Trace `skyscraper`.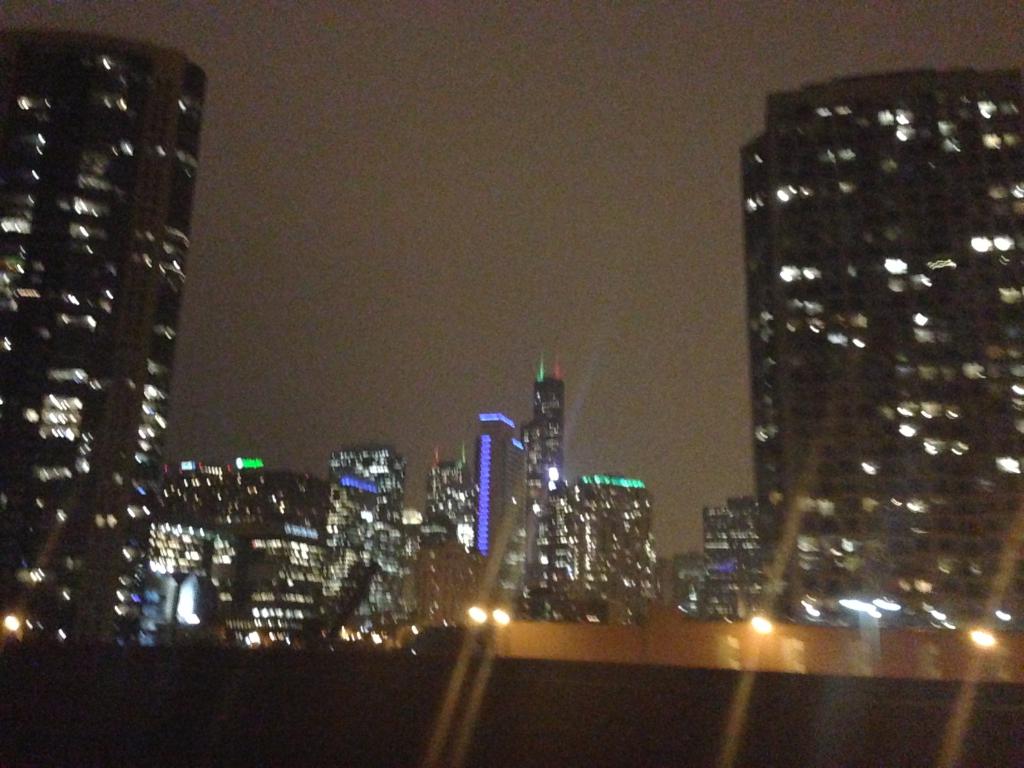
Traced to 522/353/571/612.
